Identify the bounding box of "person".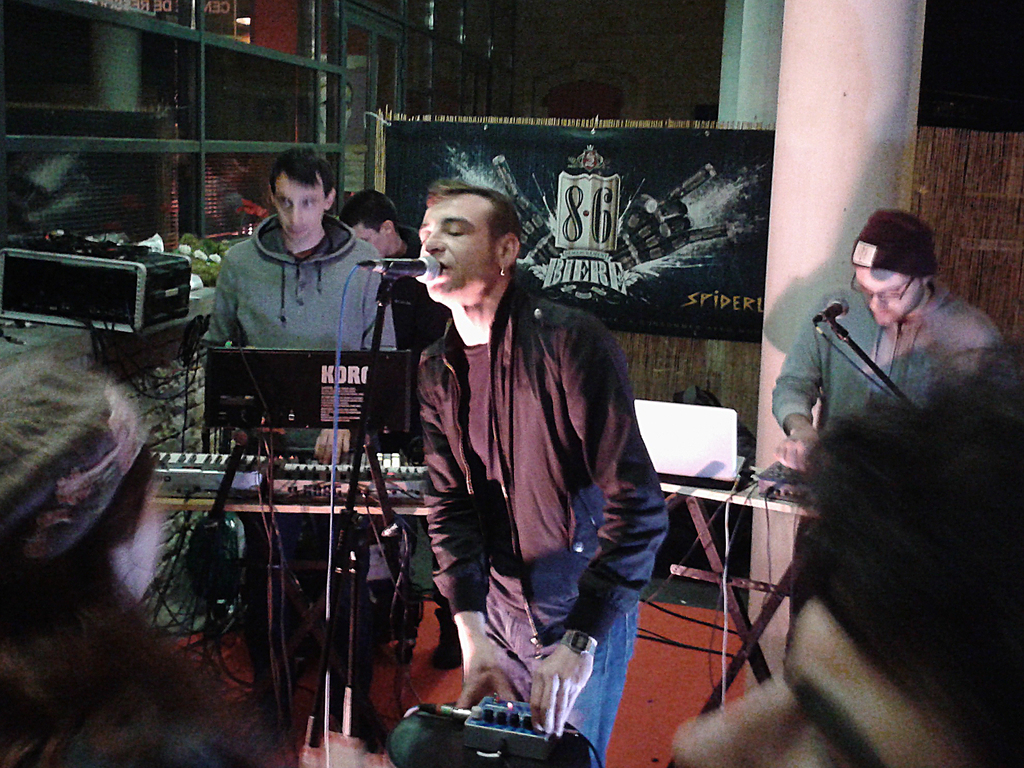
box(338, 186, 419, 262).
